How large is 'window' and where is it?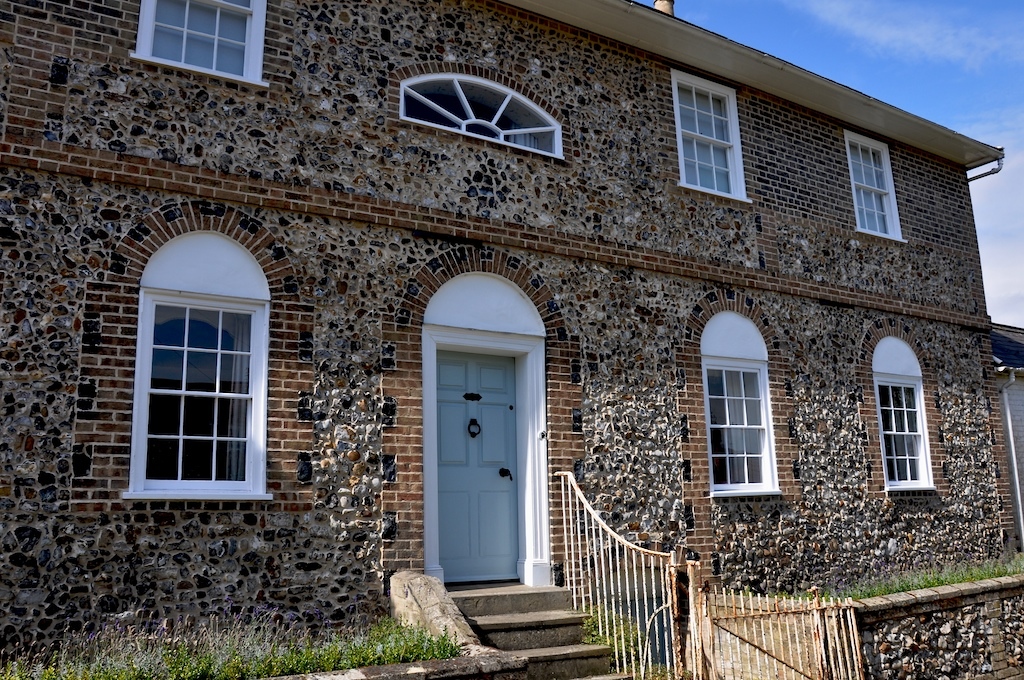
Bounding box: 142:233:276:494.
